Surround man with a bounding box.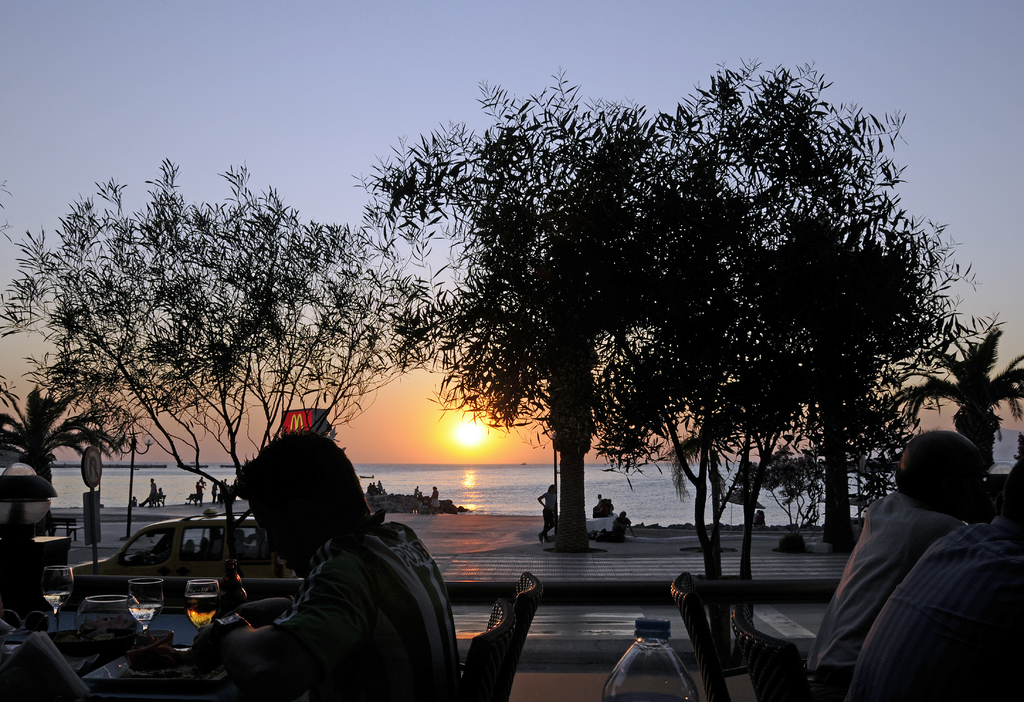
bbox=[835, 461, 1023, 701].
